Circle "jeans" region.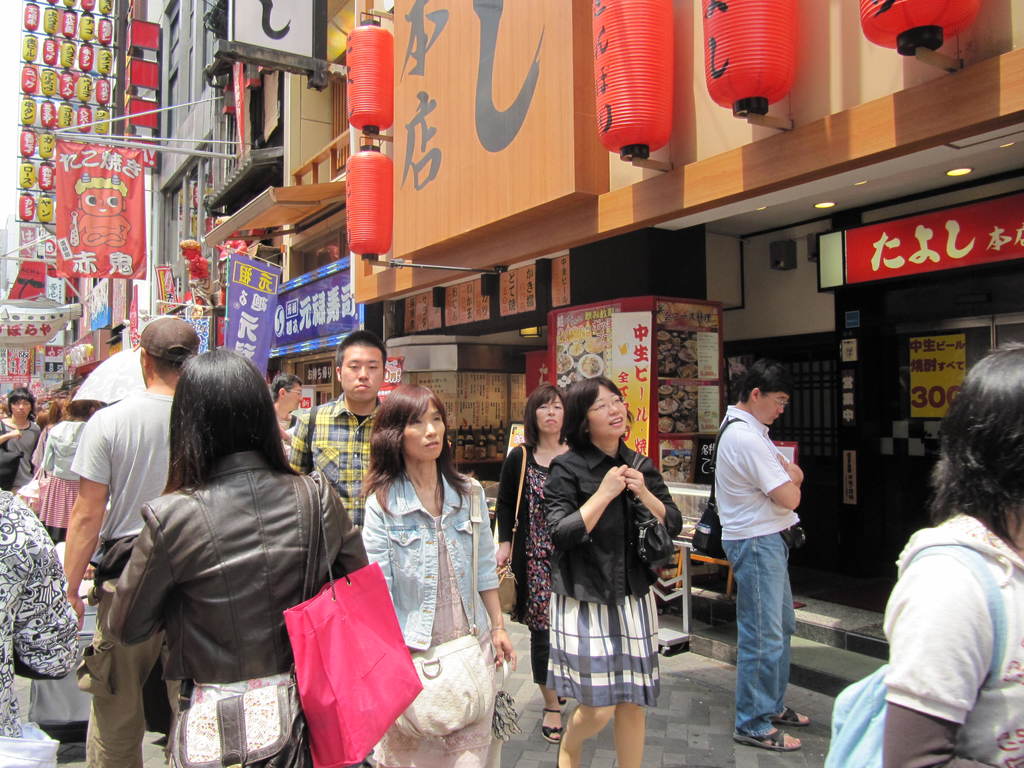
Region: (724, 535, 815, 750).
